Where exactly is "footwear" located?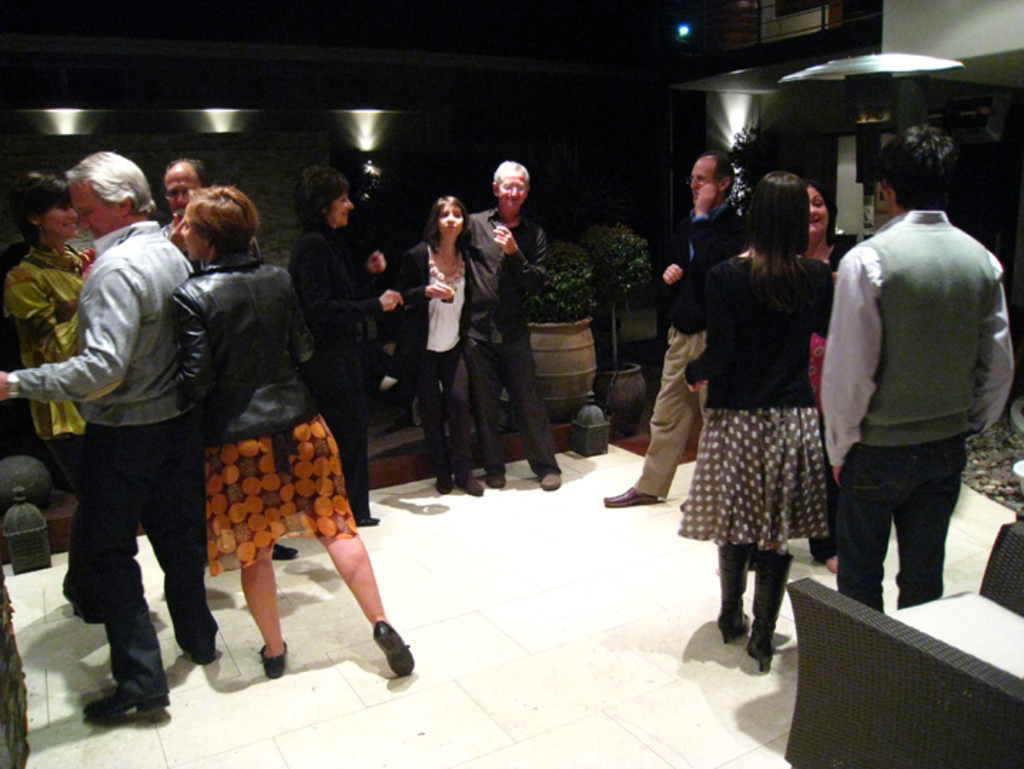
Its bounding box is [369, 619, 415, 676].
